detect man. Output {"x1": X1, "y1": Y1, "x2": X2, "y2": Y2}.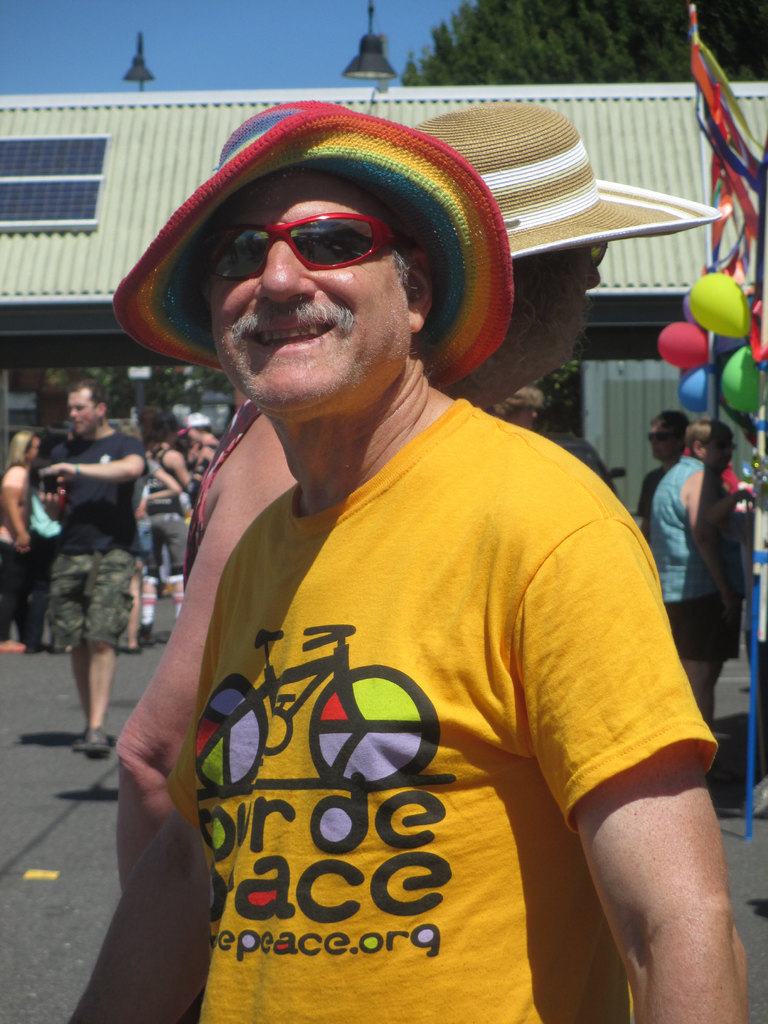
{"x1": 49, "y1": 383, "x2": 147, "y2": 756}.
